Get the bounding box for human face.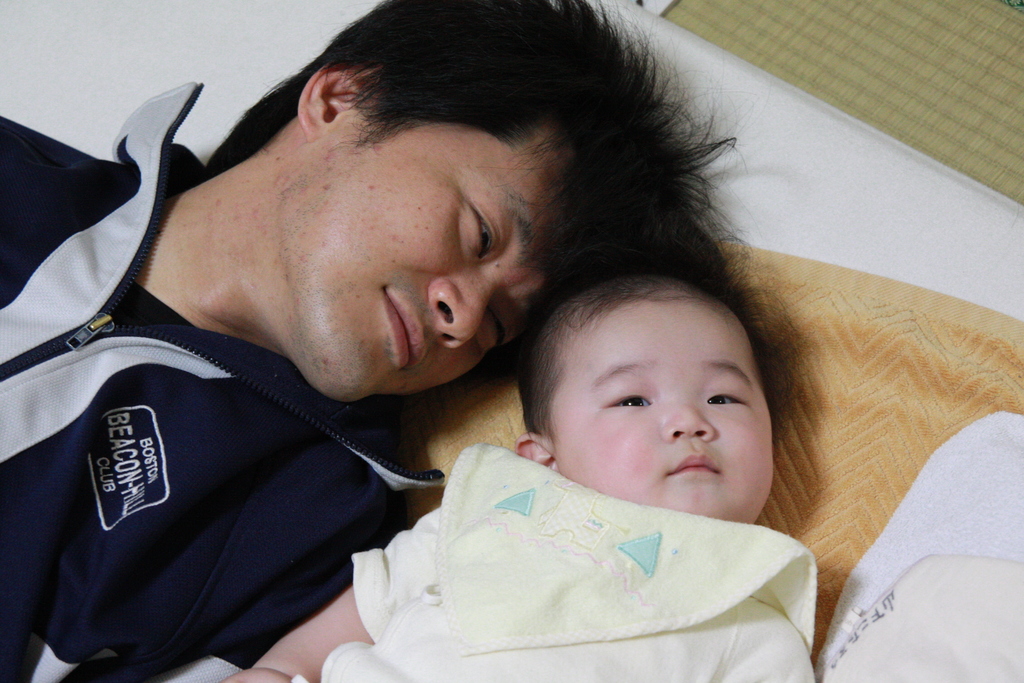
BBox(296, 110, 557, 406).
